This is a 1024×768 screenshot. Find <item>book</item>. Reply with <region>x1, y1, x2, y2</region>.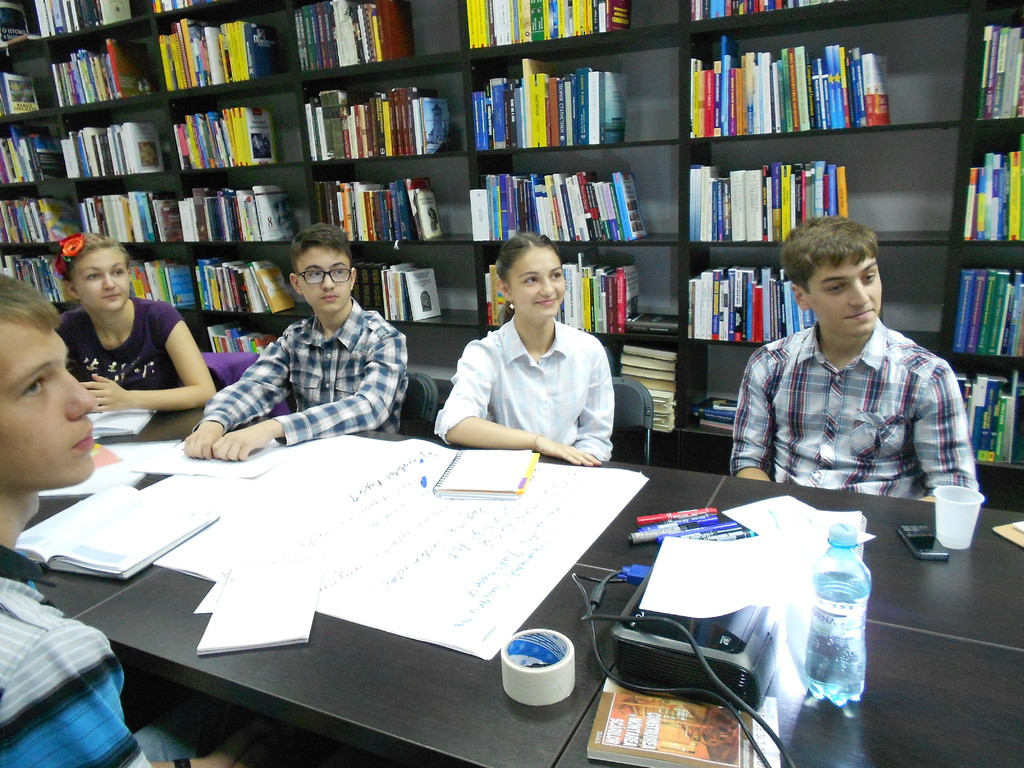
<region>11, 477, 229, 585</region>.
